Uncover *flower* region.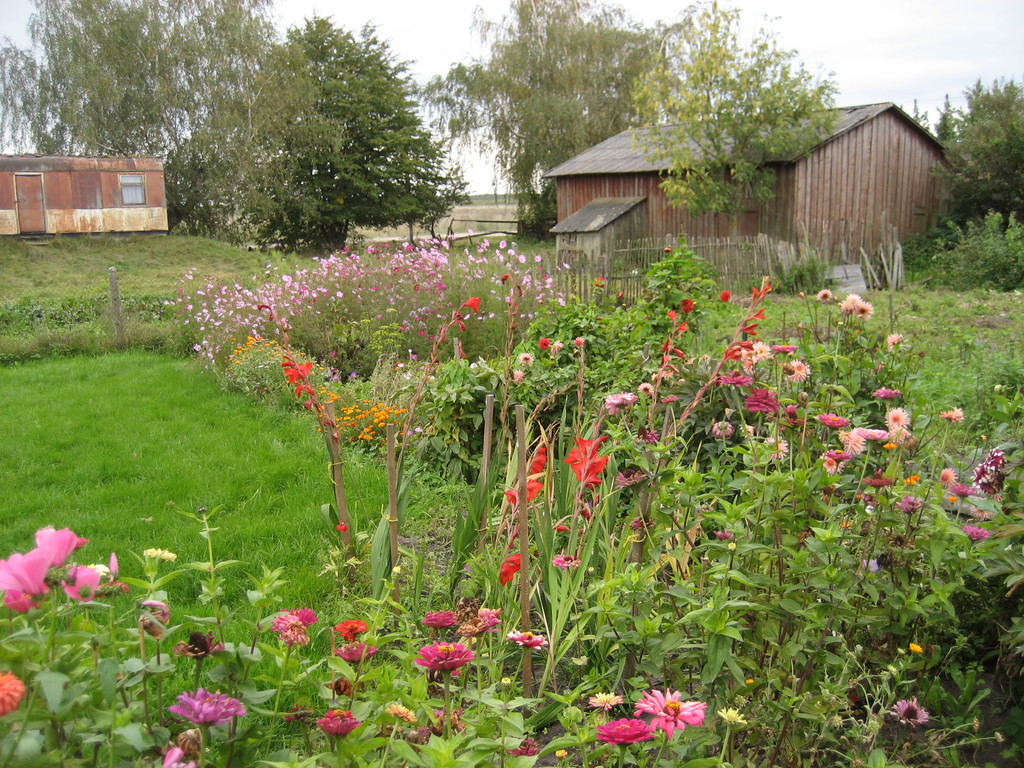
Uncovered: pyautogui.locateOnScreen(719, 705, 744, 722).
